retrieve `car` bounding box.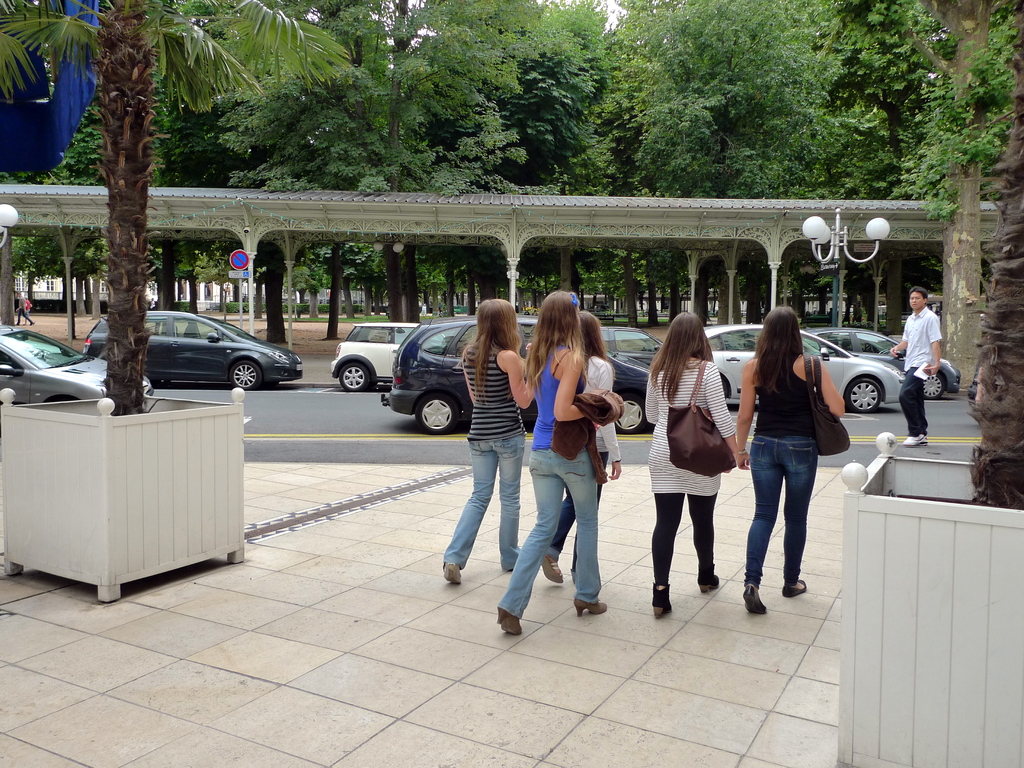
Bounding box: [left=806, top=328, right=958, bottom=397].
